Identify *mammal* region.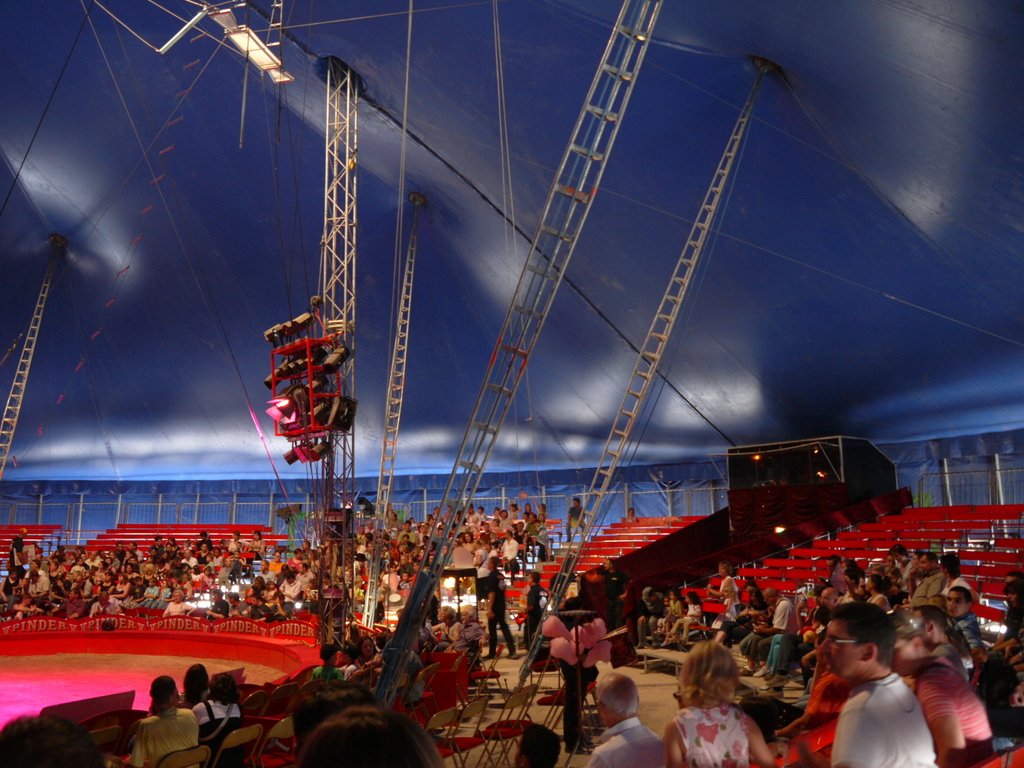
Region: bbox=[580, 671, 668, 767].
